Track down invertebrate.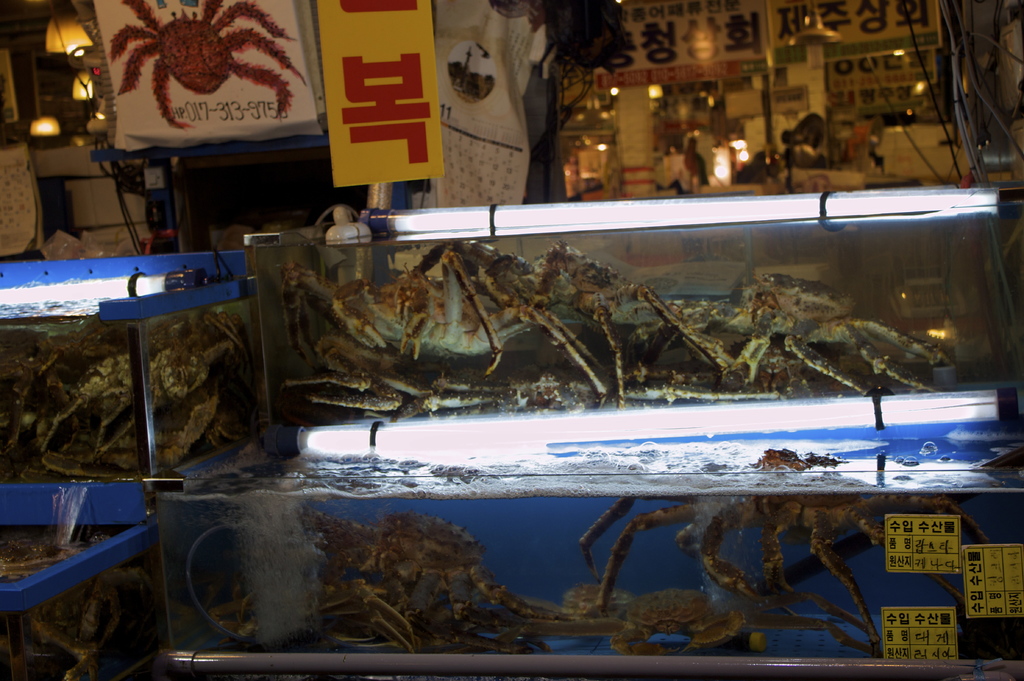
Tracked to [108, 0, 314, 134].
